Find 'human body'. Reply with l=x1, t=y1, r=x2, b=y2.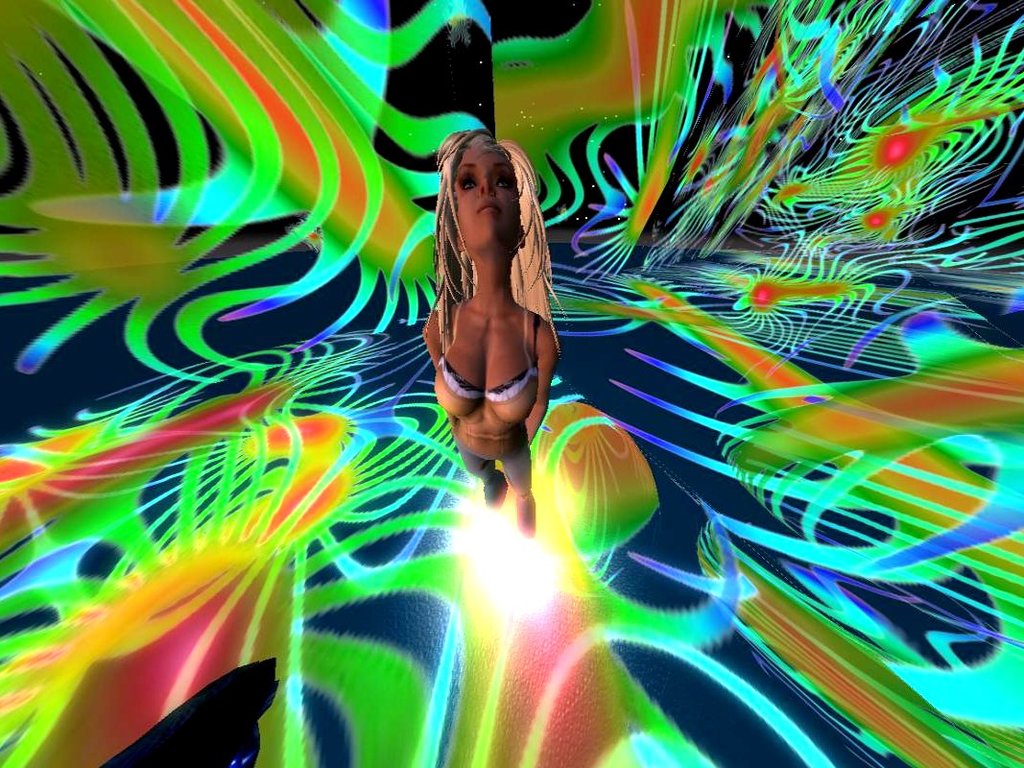
l=425, t=125, r=563, b=495.
